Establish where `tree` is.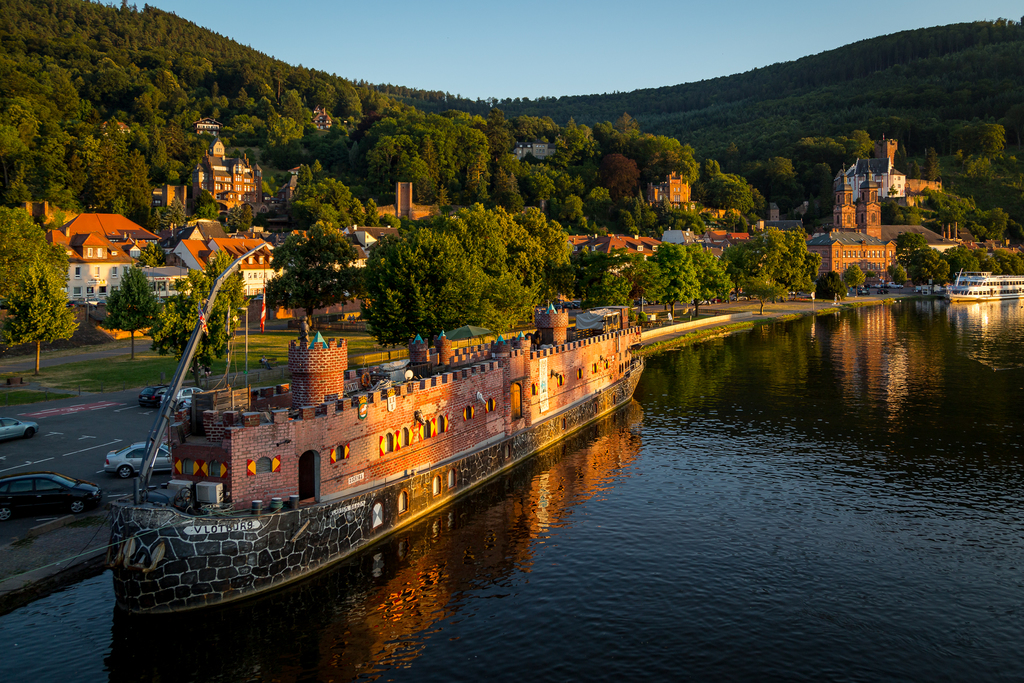
Established at l=476, t=263, r=539, b=331.
